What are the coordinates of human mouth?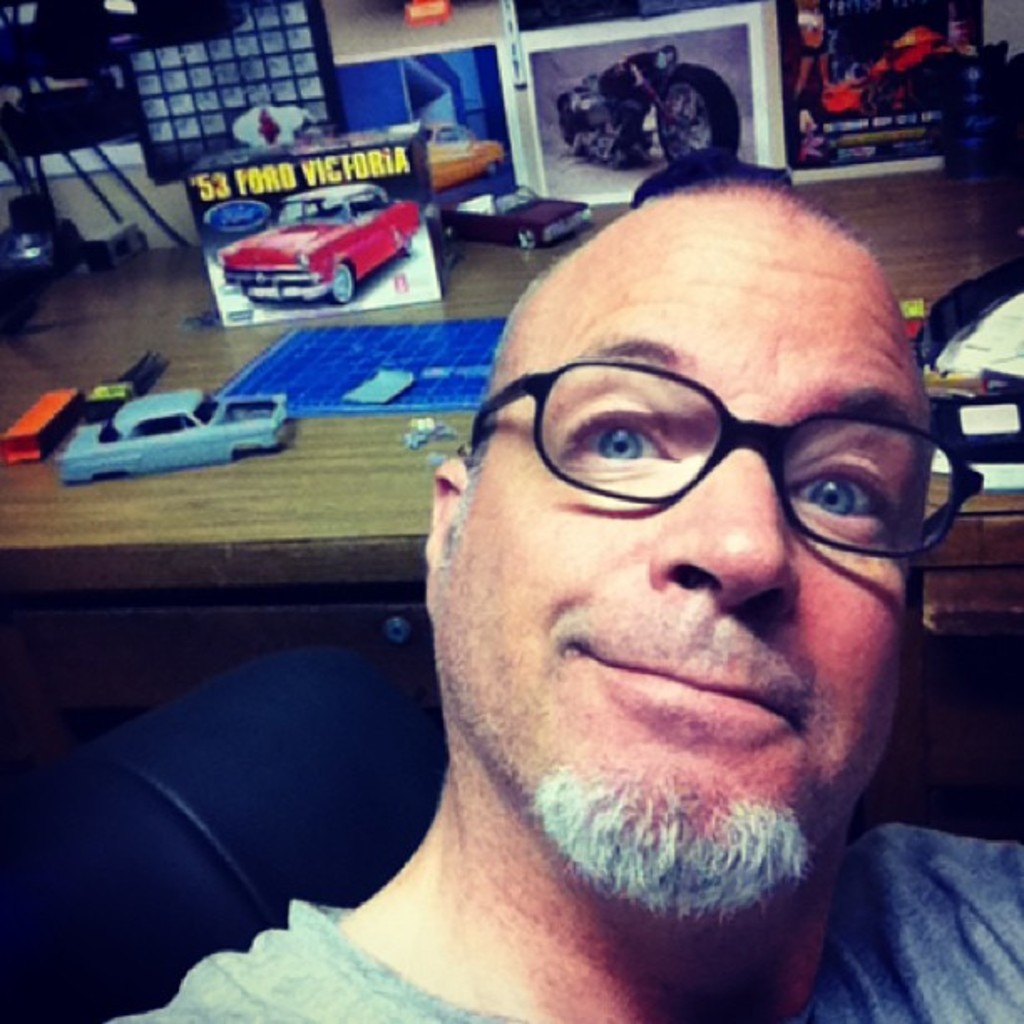
[577, 648, 790, 723].
